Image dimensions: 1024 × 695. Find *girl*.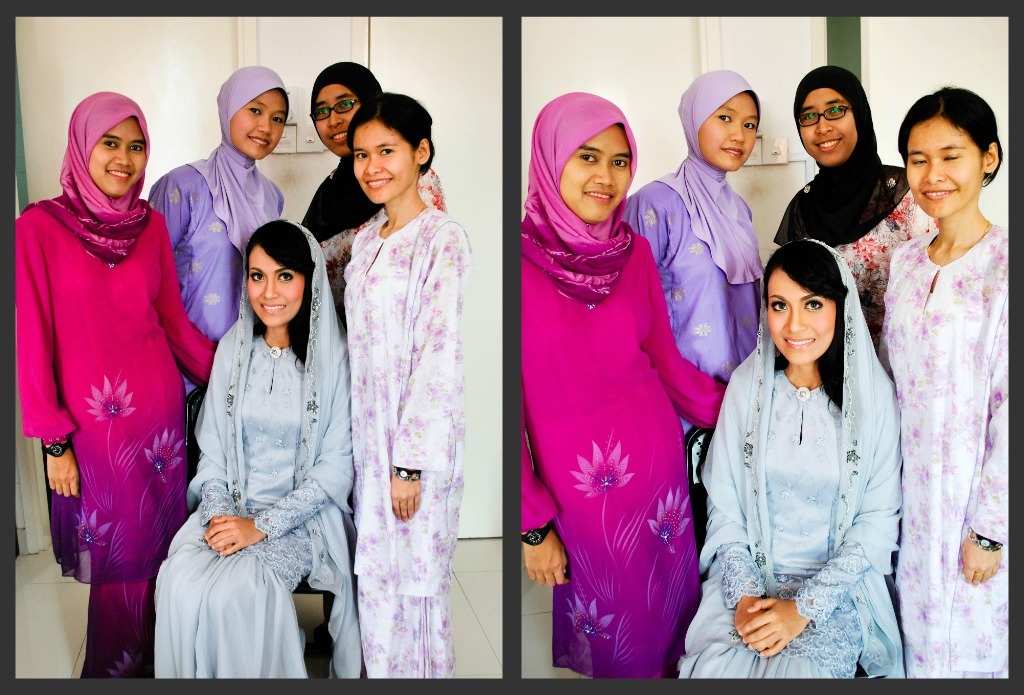
{"left": 14, "top": 88, "right": 227, "bottom": 681}.
